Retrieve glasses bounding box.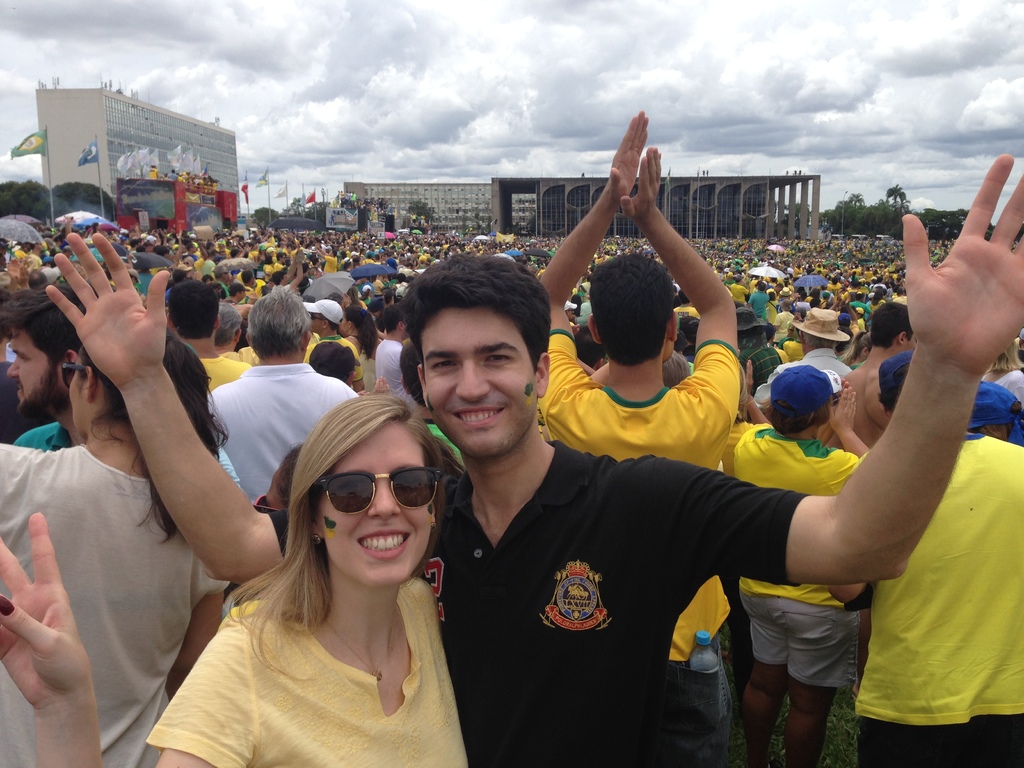
Bounding box: region(828, 390, 842, 410).
